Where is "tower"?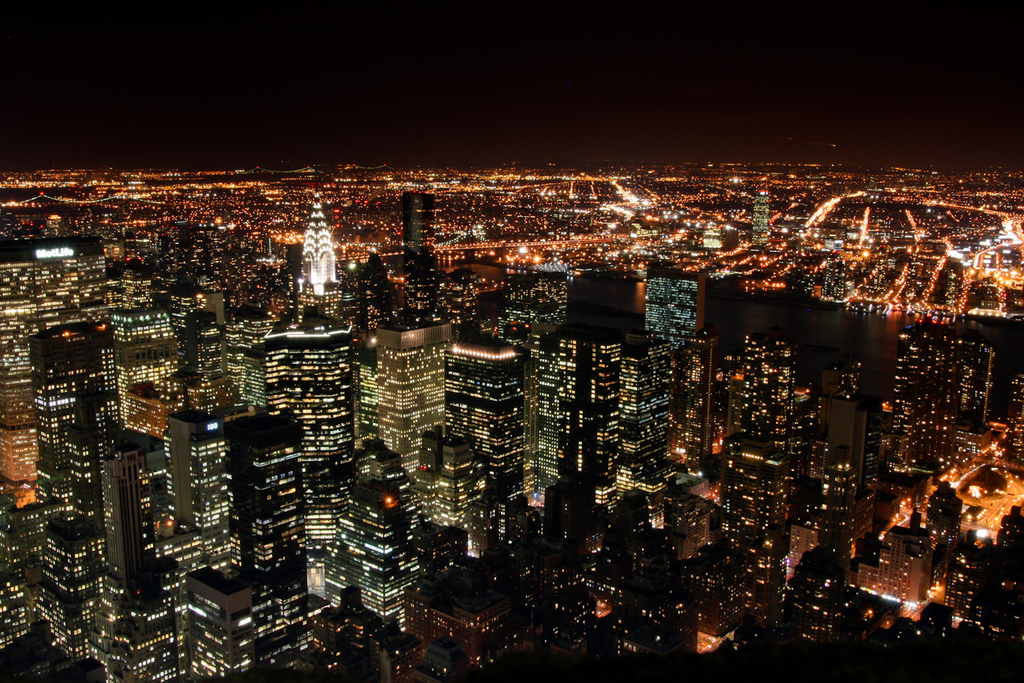
(161,405,239,566).
